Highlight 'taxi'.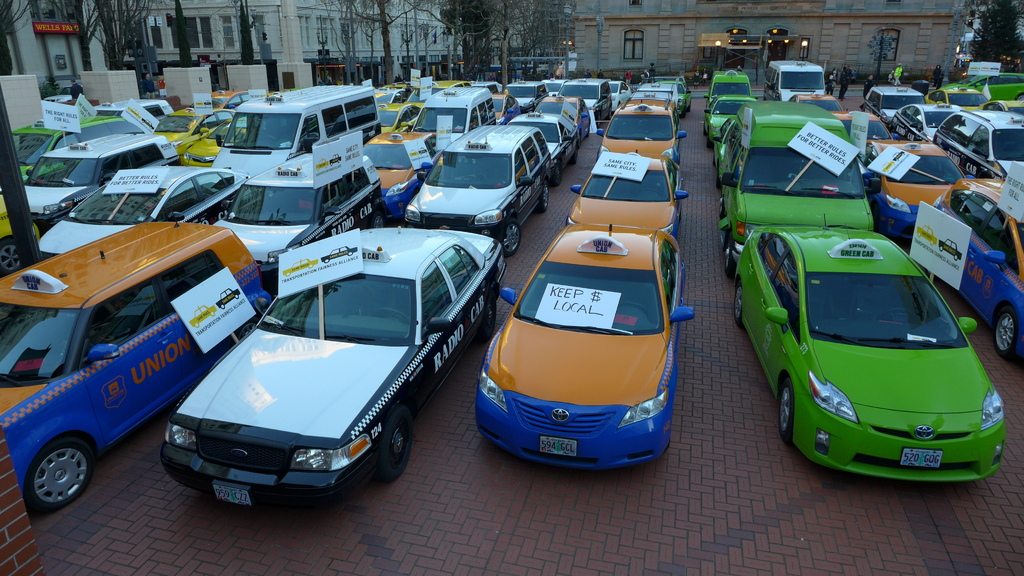
Highlighted region: {"x1": 186, "y1": 85, "x2": 259, "y2": 114}.
